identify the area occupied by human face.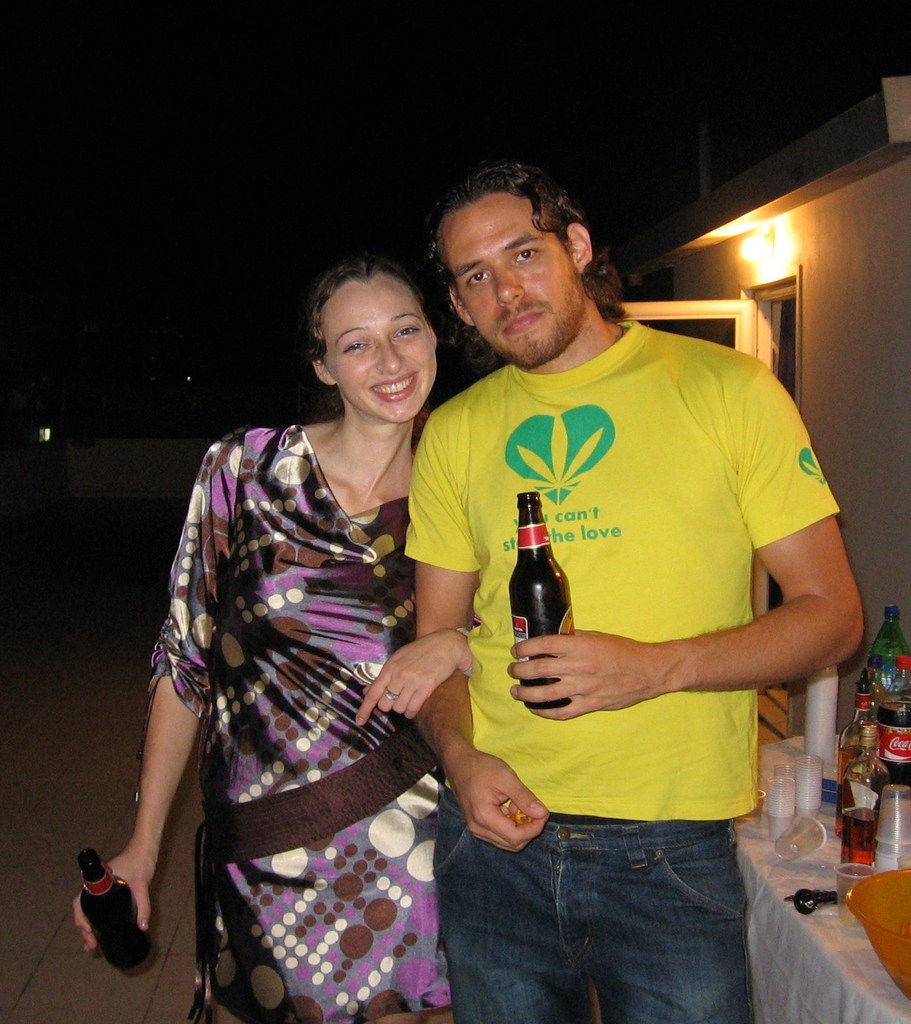
Area: detection(442, 203, 577, 368).
